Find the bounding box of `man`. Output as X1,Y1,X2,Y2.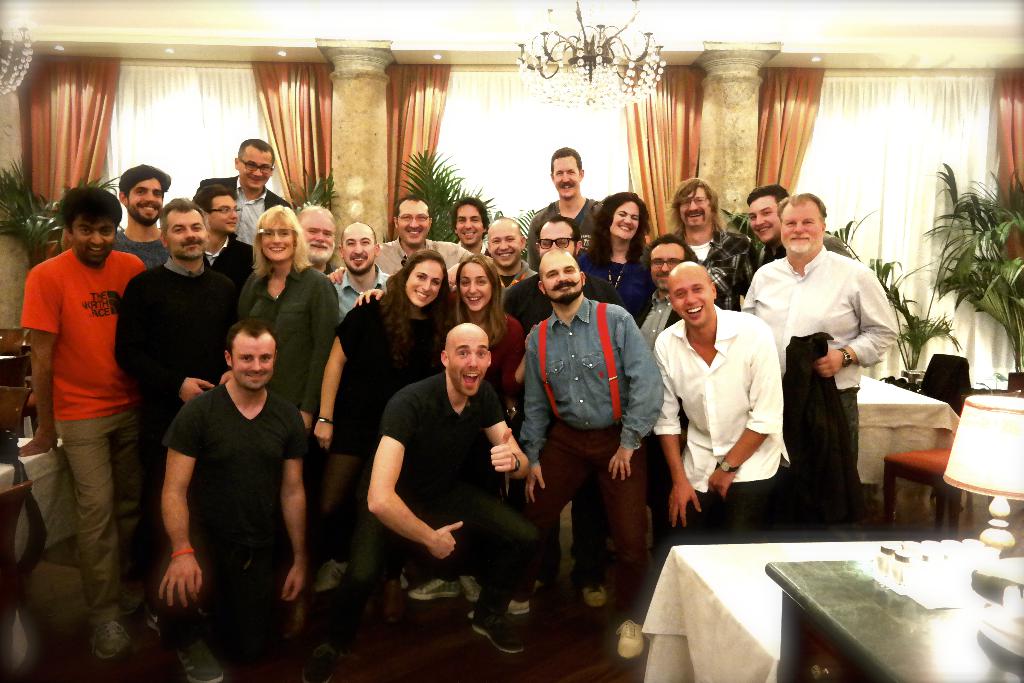
298,320,537,682.
